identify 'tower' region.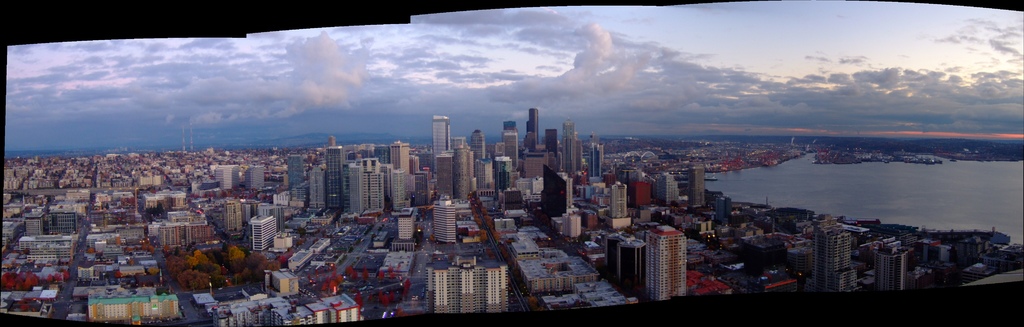
Region: select_region(458, 142, 476, 200).
